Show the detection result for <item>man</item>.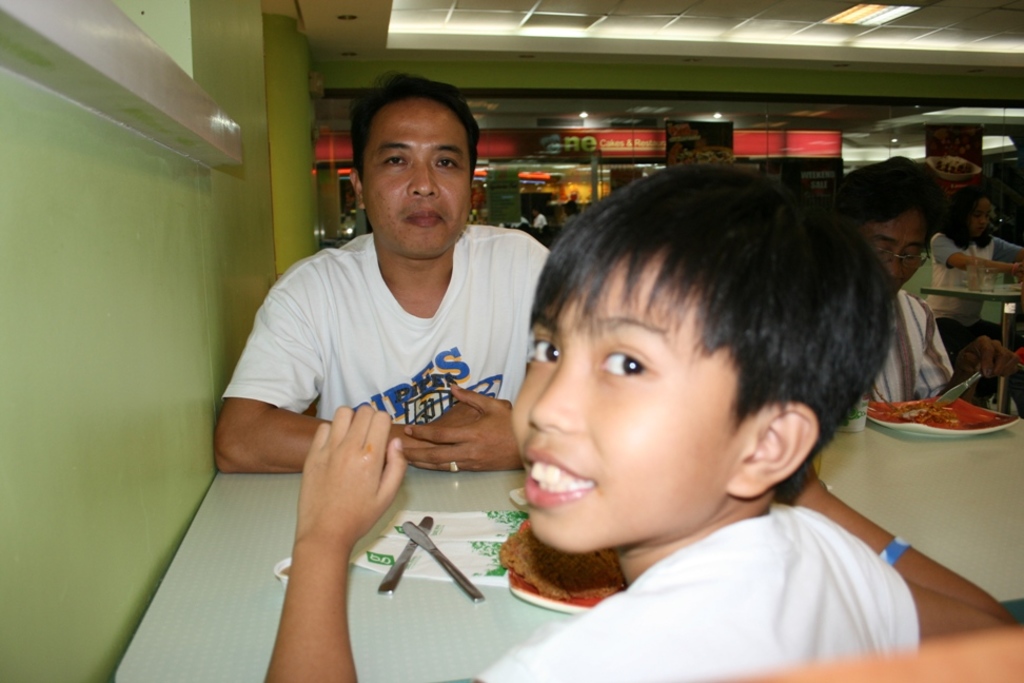
box(242, 93, 595, 611).
